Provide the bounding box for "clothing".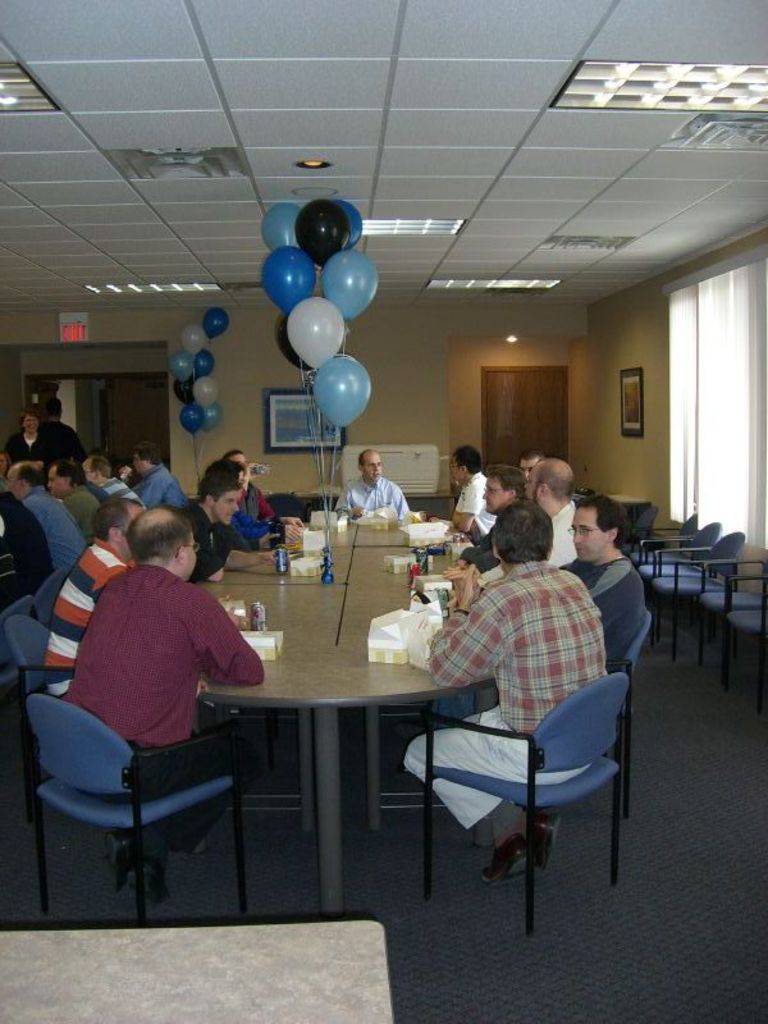
[101,466,151,508].
